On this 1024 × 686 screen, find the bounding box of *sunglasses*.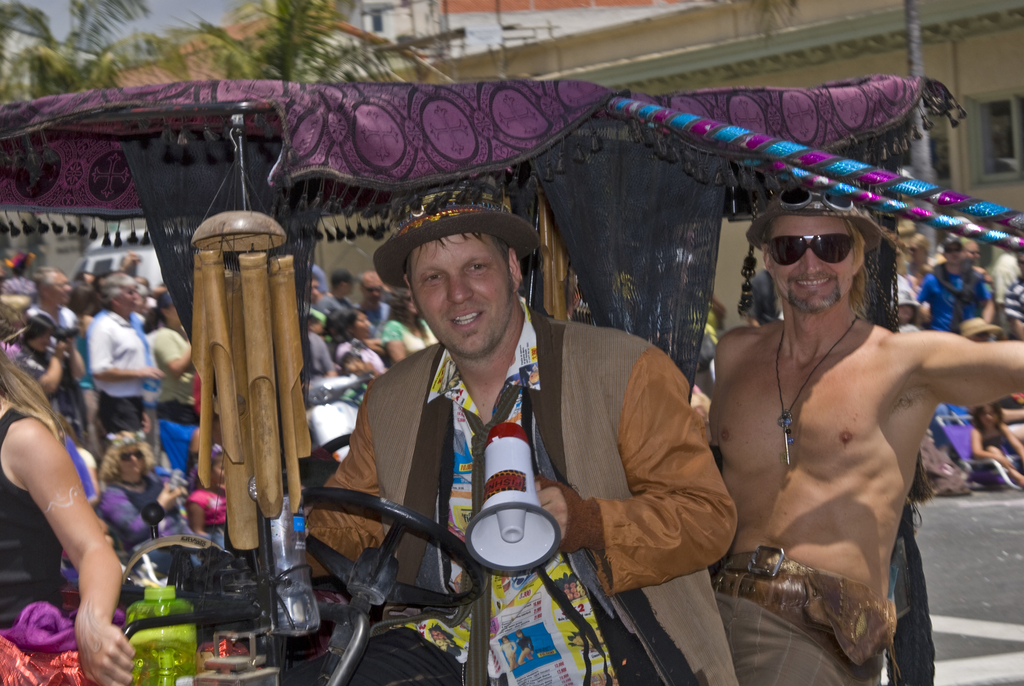
Bounding box: <box>765,236,856,268</box>.
